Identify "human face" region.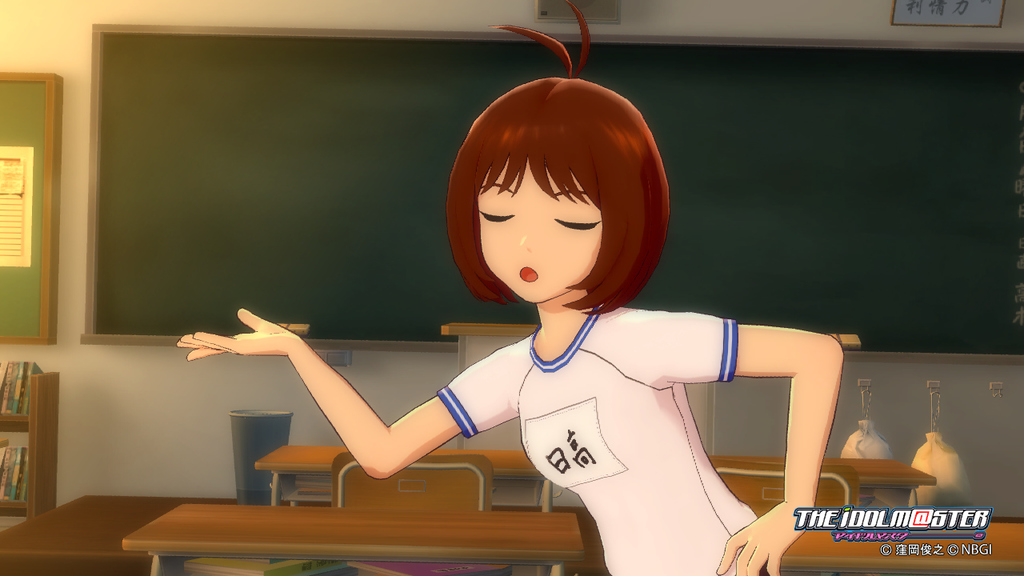
Region: l=482, t=158, r=604, b=306.
